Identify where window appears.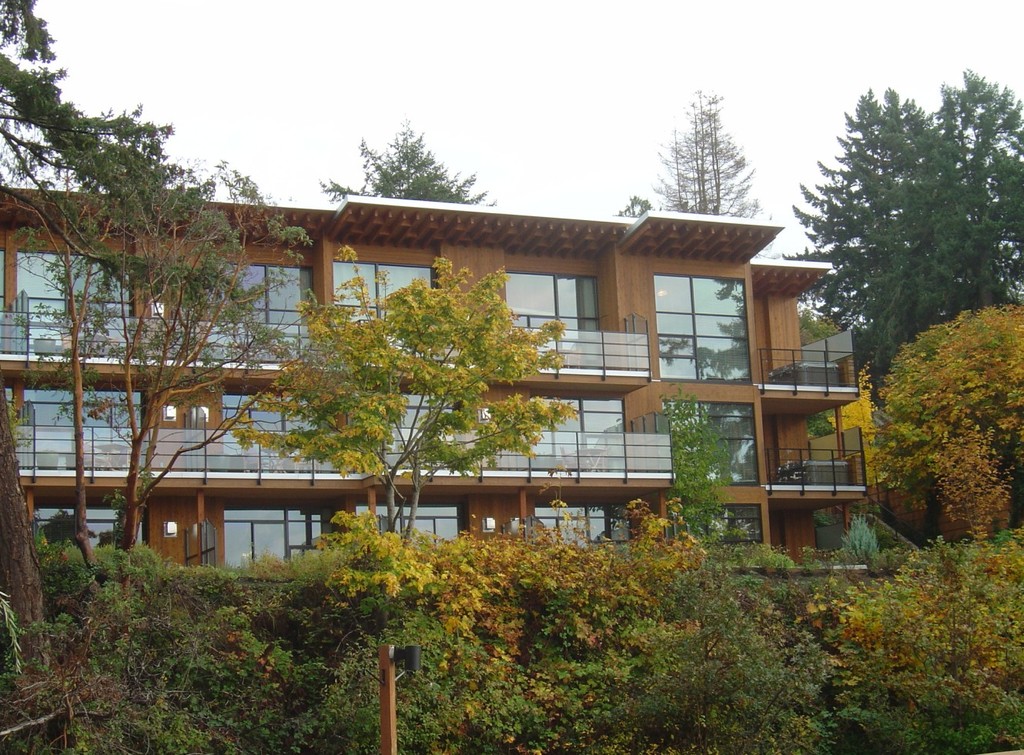
Appears at {"x1": 684, "y1": 501, "x2": 762, "y2": 549}.
